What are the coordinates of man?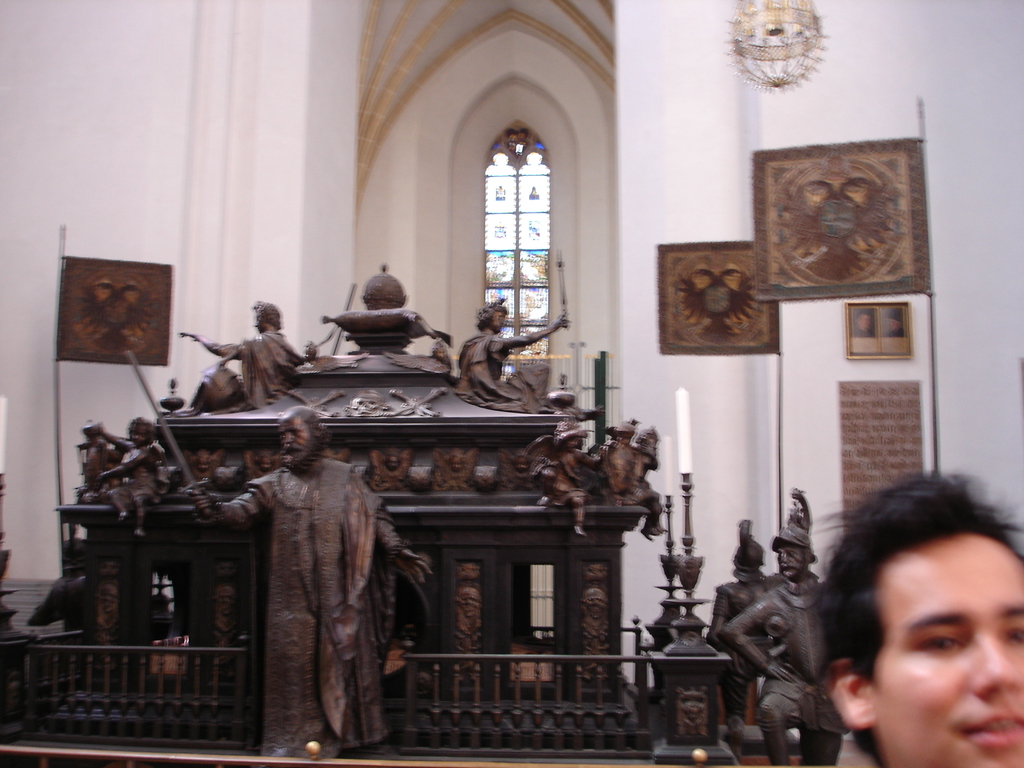
[718,528,849,767].
